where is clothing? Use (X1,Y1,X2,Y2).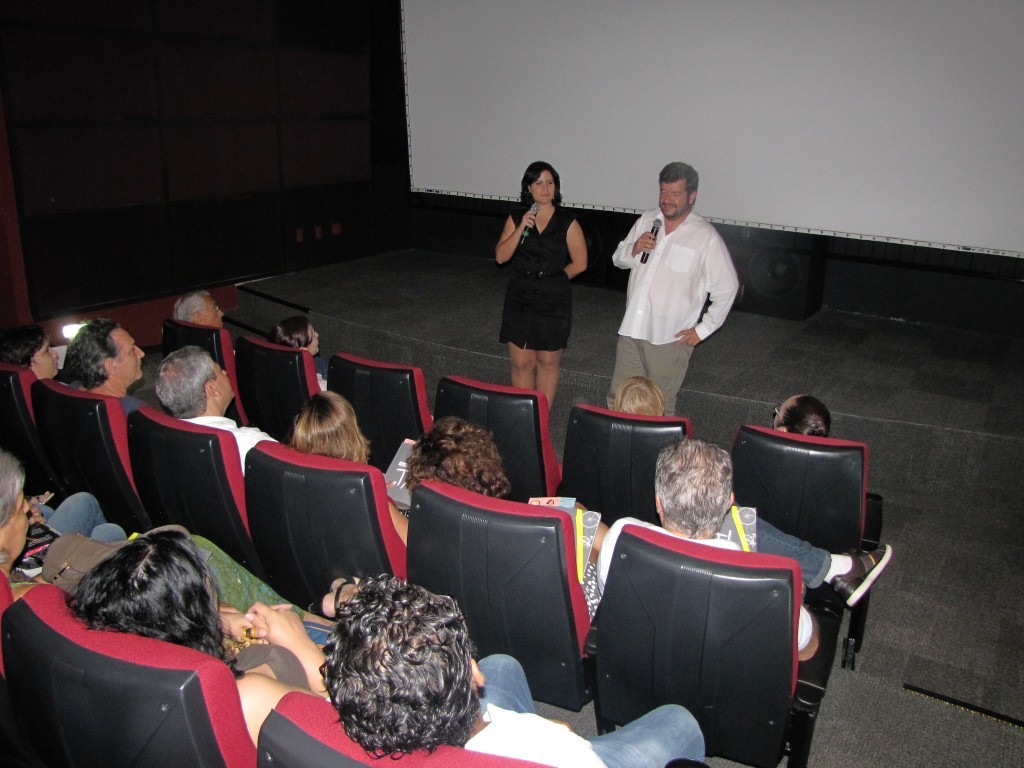
(314,355,325,374).
